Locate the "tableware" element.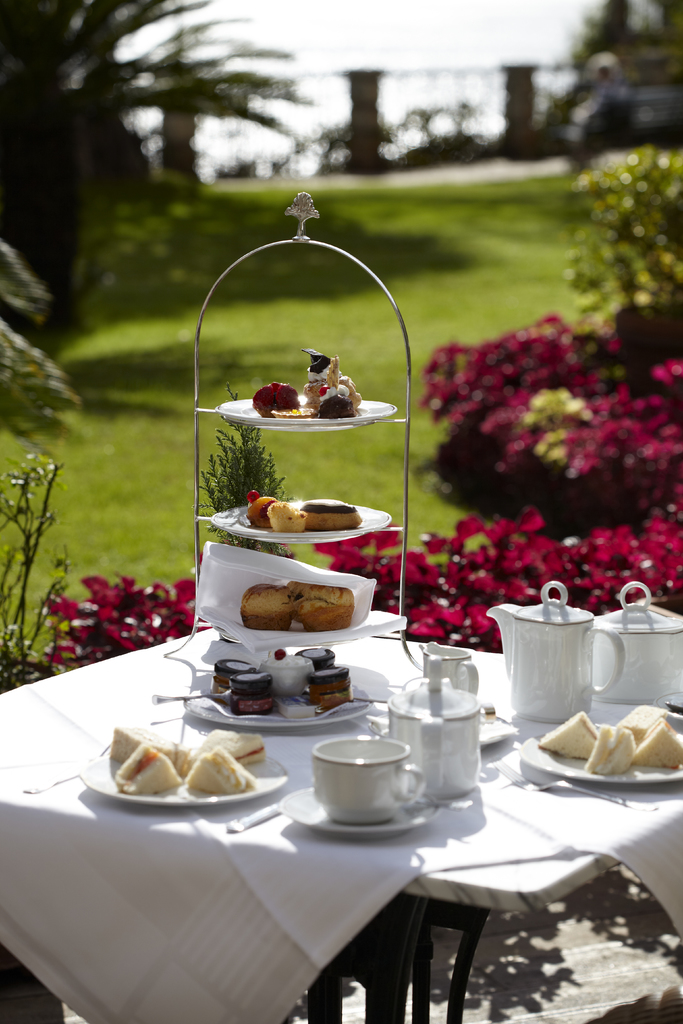
Element bbox: {"x1": 390, "y1": 650, "x2": 482, "y2": 791}.
